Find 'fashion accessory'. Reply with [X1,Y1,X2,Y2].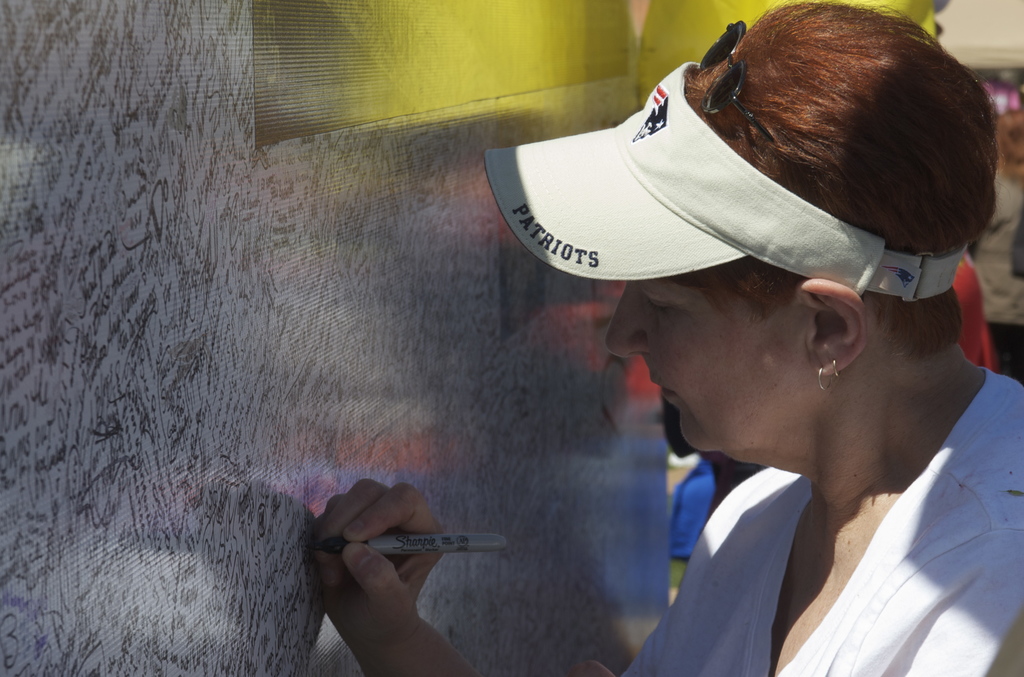
[812,362,830,395].
